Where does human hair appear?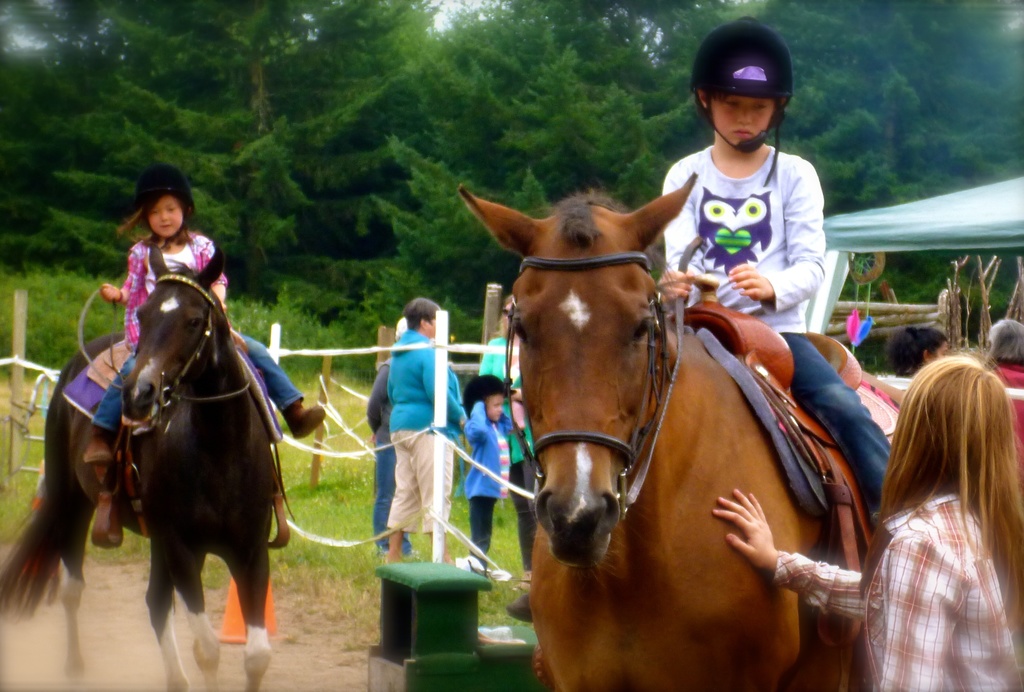
Appears at box(893, 341, 1016, 609).
